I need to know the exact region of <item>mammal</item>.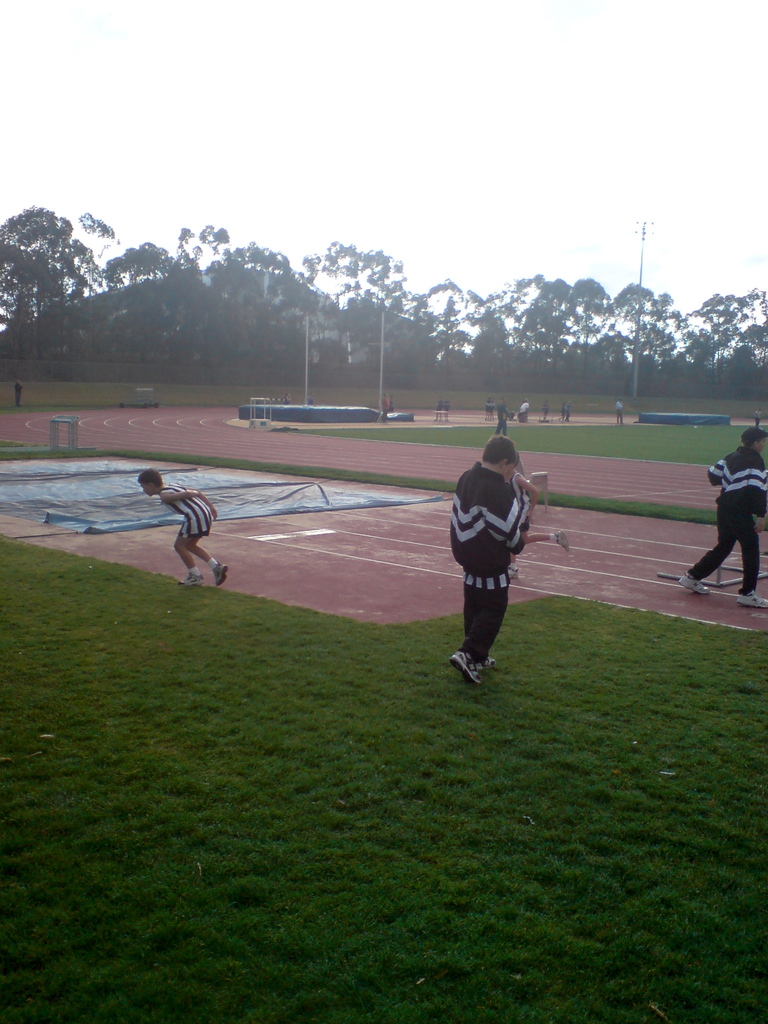
Region: 438, 399, 438, 420.
